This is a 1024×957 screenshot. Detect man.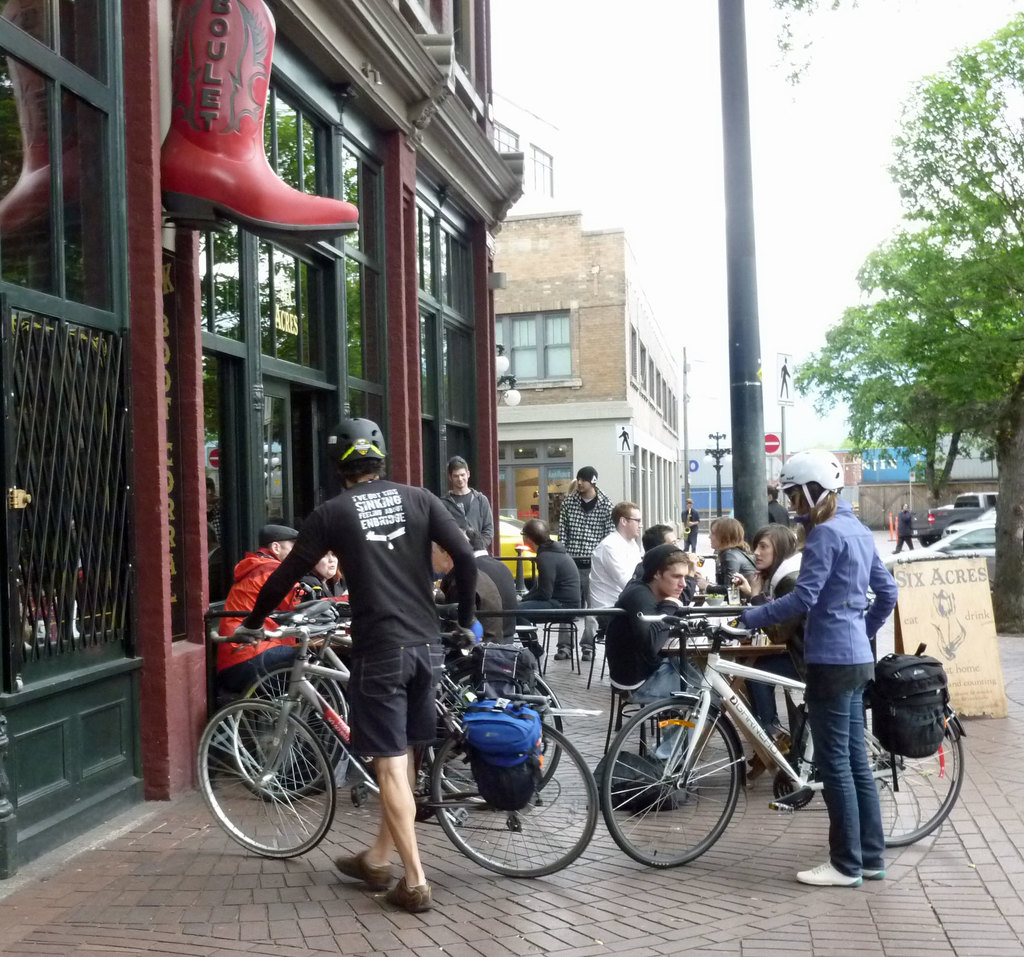
l=436, t=457, r=495, b=557.
